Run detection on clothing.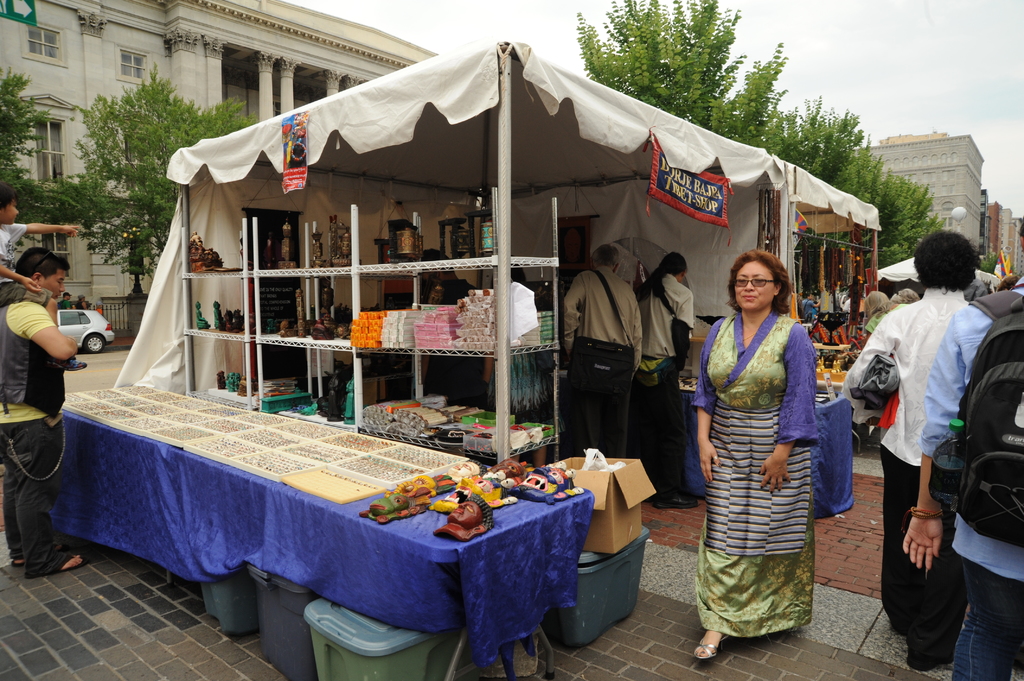
Result: bbox=[861, 305, 882, 339].
